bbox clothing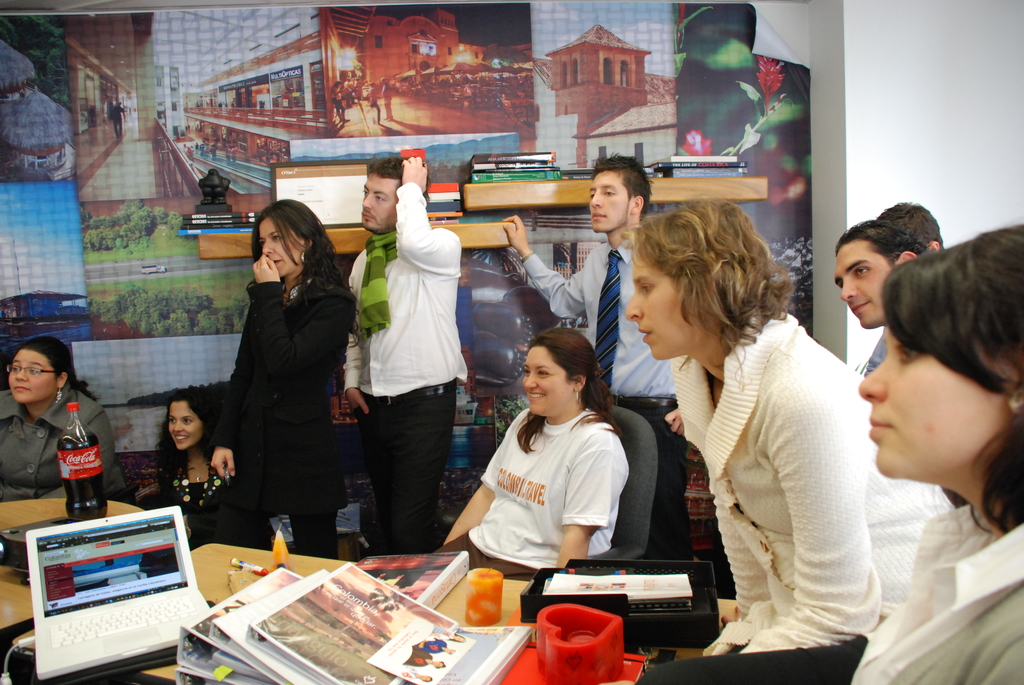
[344,185,469,553]
